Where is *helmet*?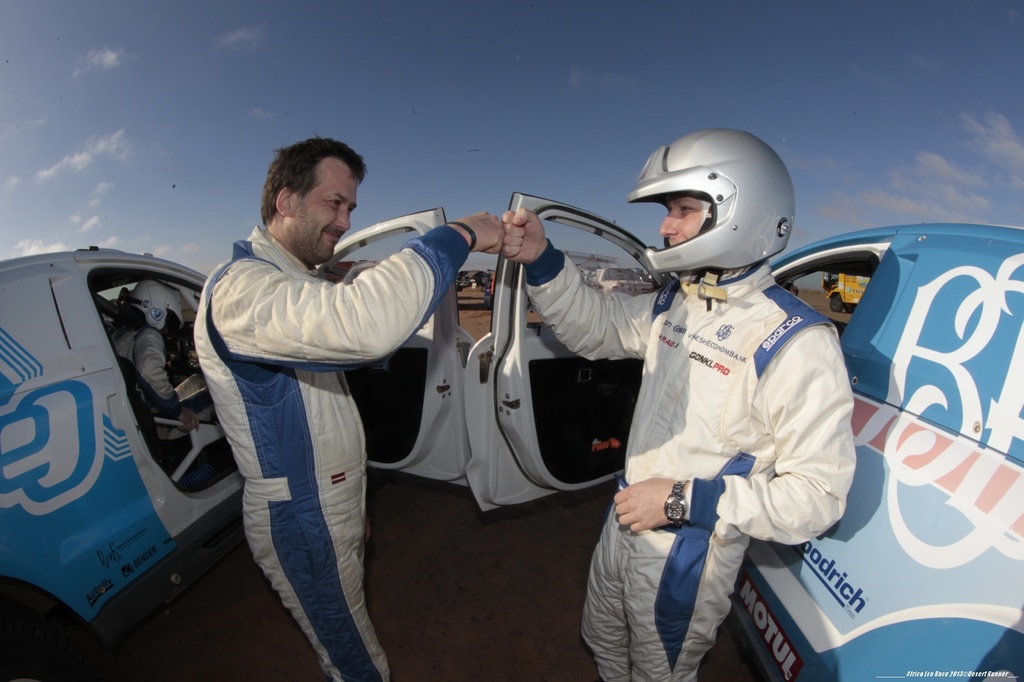
region(137, 282, 184, 333).
